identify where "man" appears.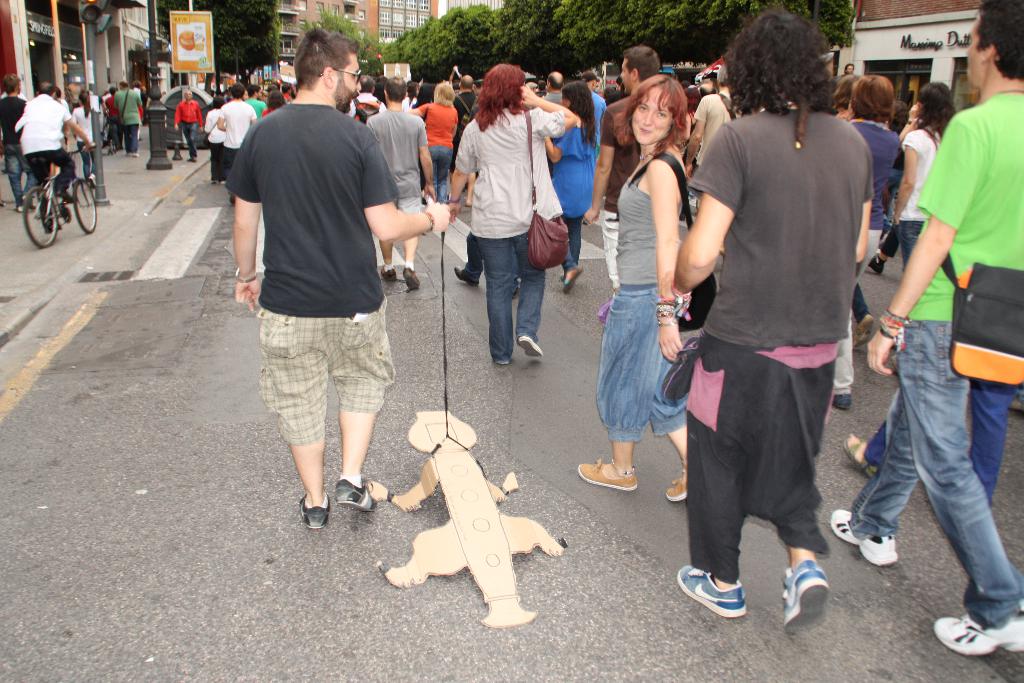
Appears at {"left": 585, "top": 73, "right": 609, "bottom": 149}.
